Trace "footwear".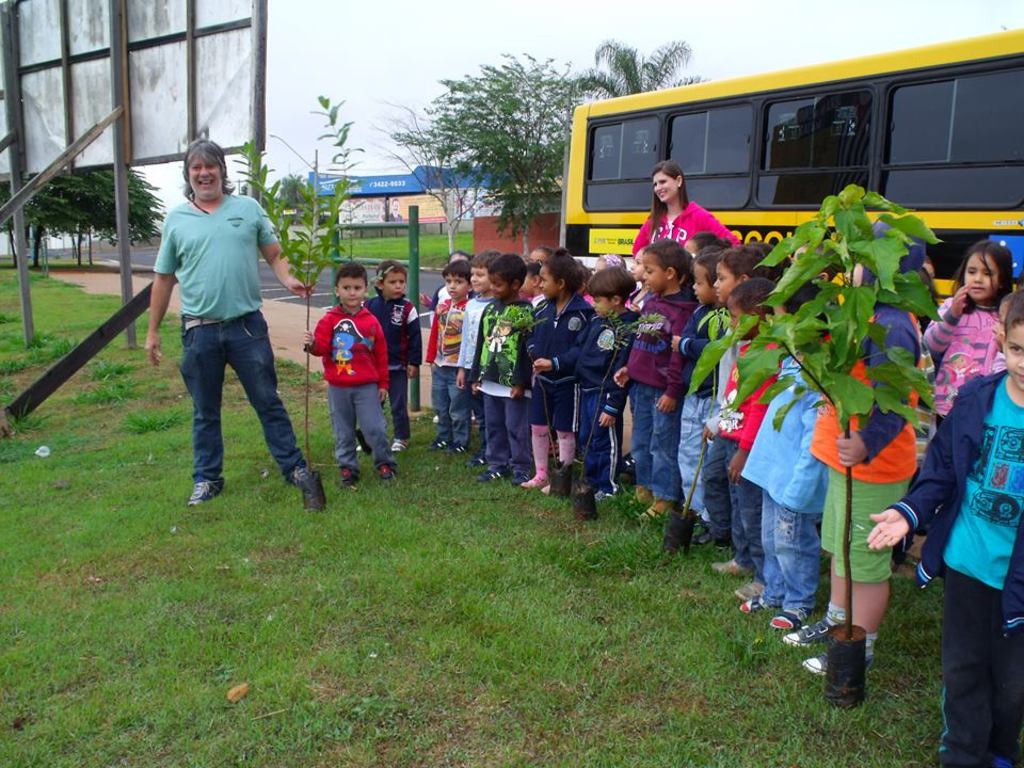
Traced to locate(734, 575, 770, 601).
